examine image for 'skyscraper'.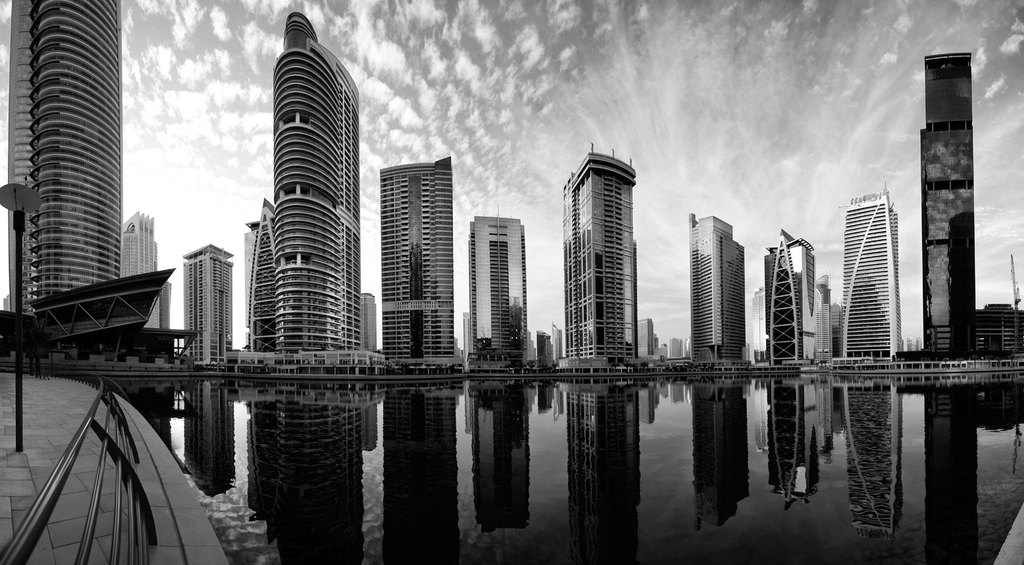
Examination result: <box>222,0,376,402</box>.
